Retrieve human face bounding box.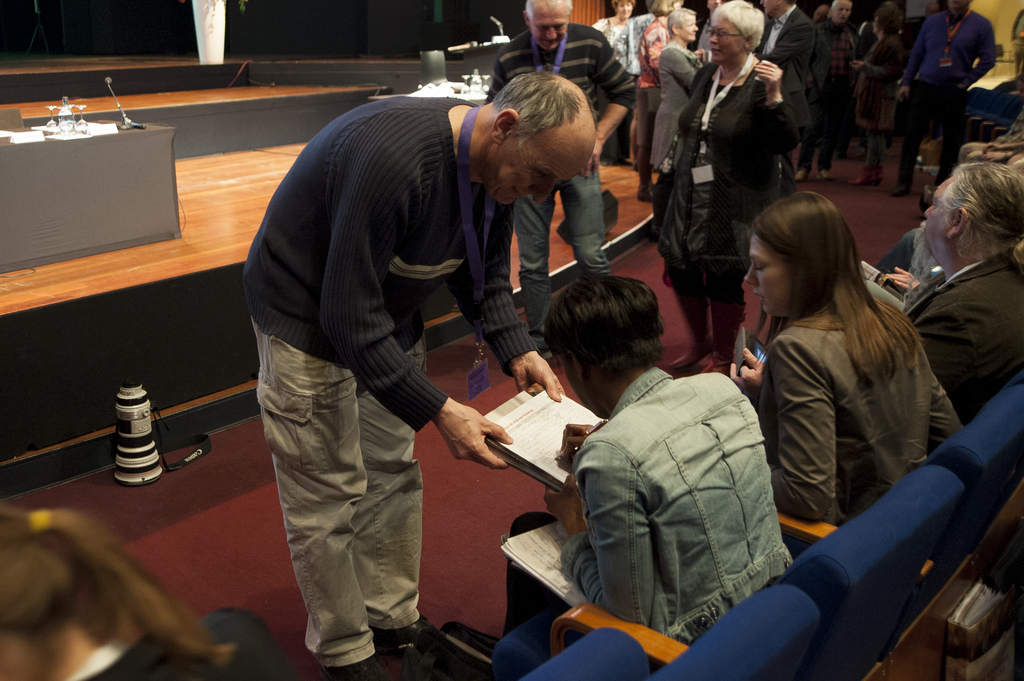
Bounding box: [left=531, top=3, right=568, bottom=49].
